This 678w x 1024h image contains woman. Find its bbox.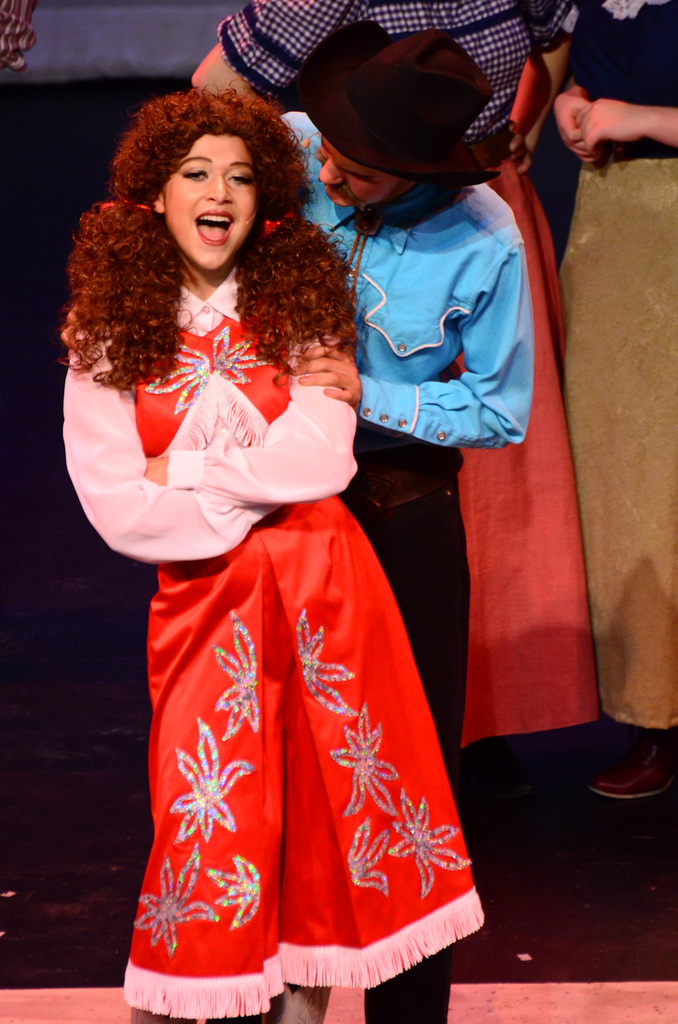
(559, 0, 677, 810).
